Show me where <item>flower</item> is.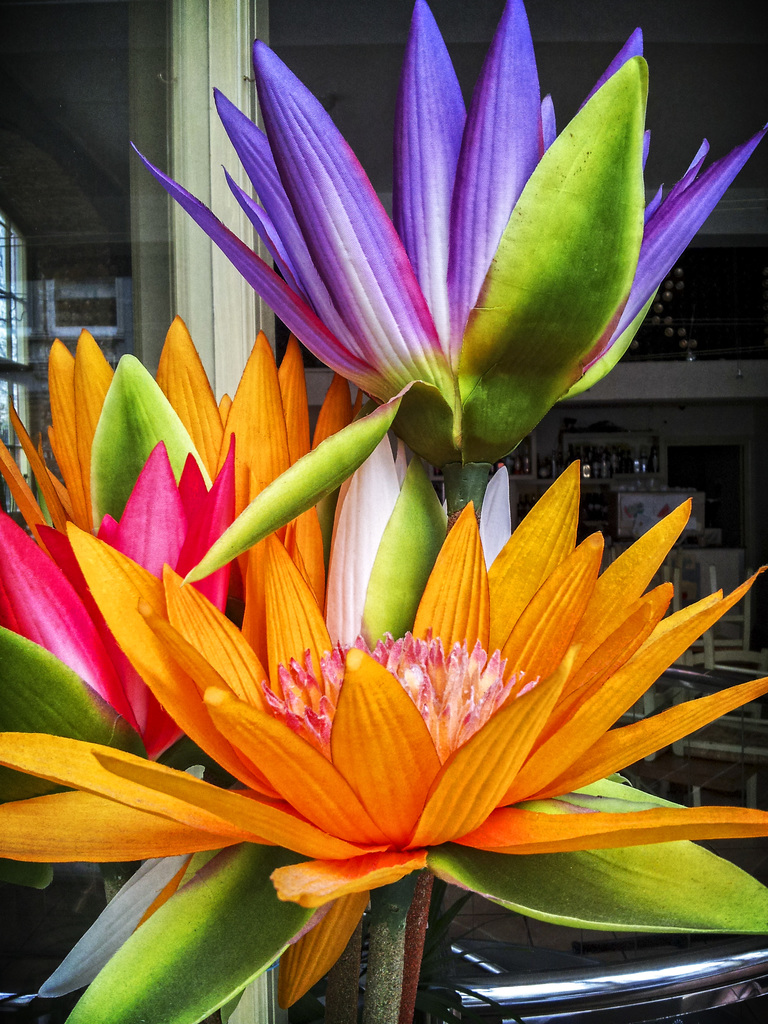
<item>flower</item> is at Rect(0, 435, 255, 771).
